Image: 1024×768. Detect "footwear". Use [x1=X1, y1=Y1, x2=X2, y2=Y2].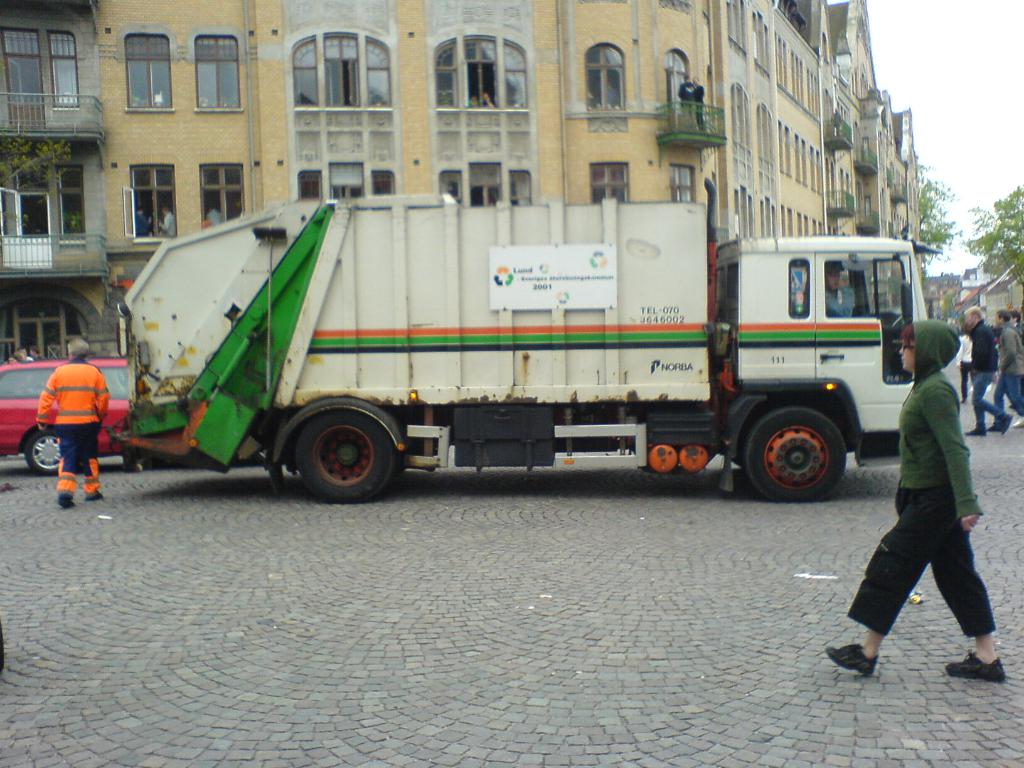
[x1=943, y1=651, x2=1006, y2=680].
